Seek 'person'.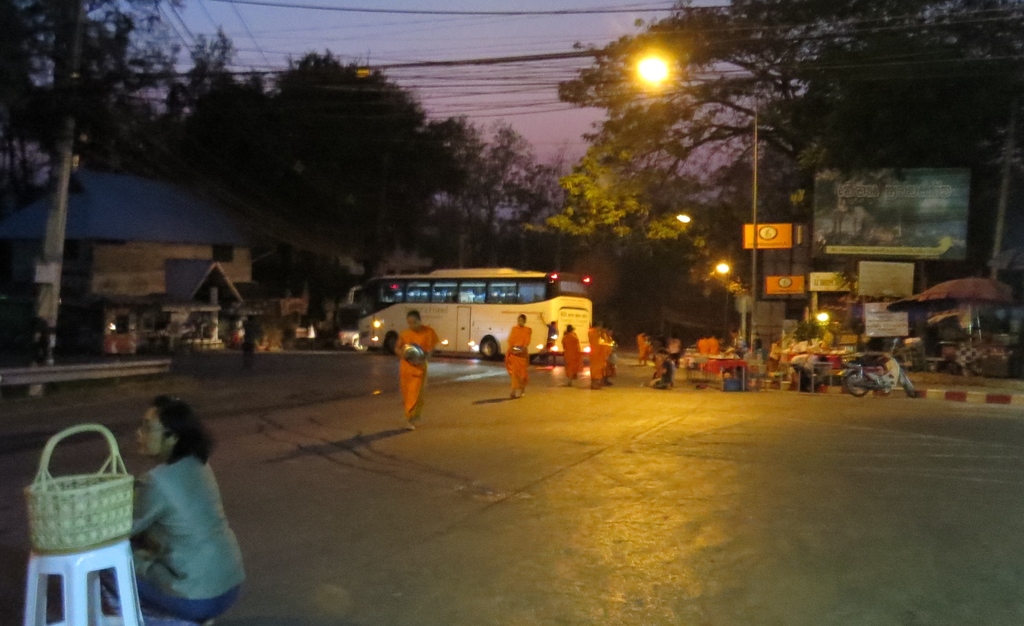
[x1=584, y1=318, x2=612, y2=388].
